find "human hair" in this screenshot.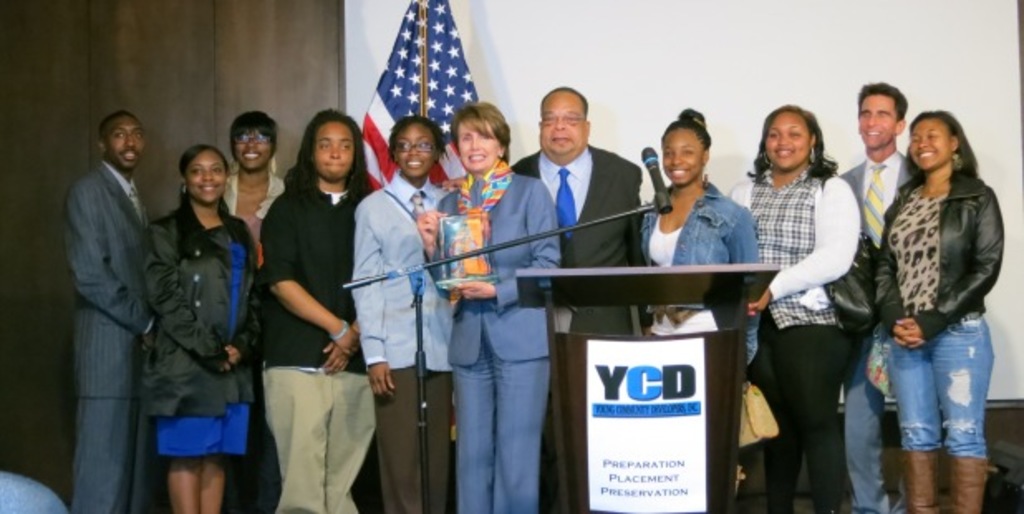
The bounding box for "human hair" is detection(96, 106, 138, 154).
